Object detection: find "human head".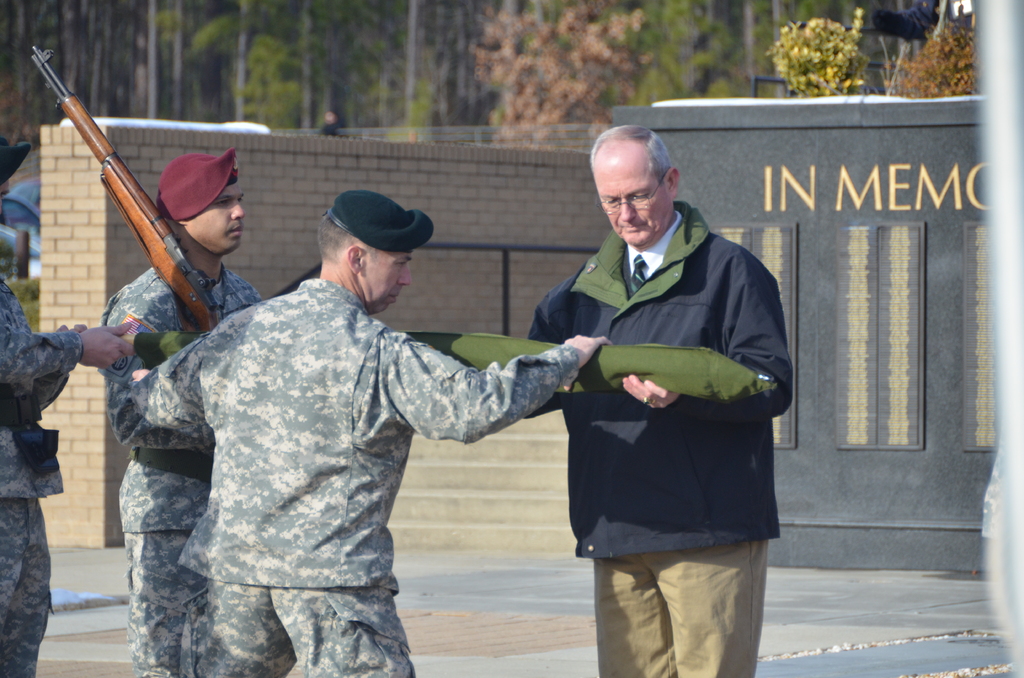
detection(0, 144, 34, 205).
